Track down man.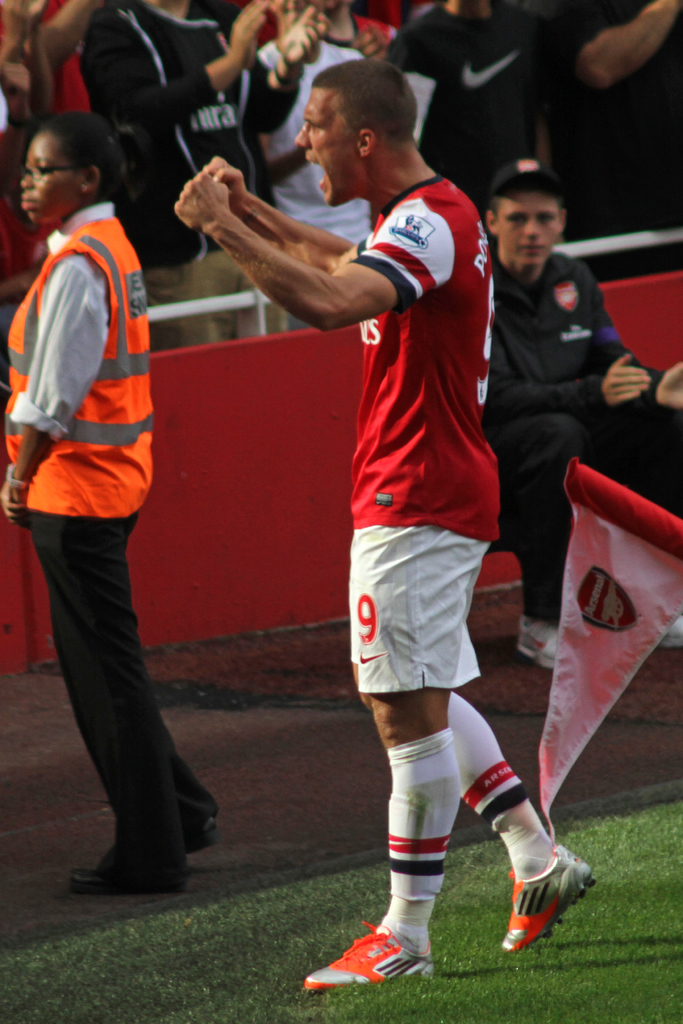
Tracked to (186, 28, 509, 1016).
